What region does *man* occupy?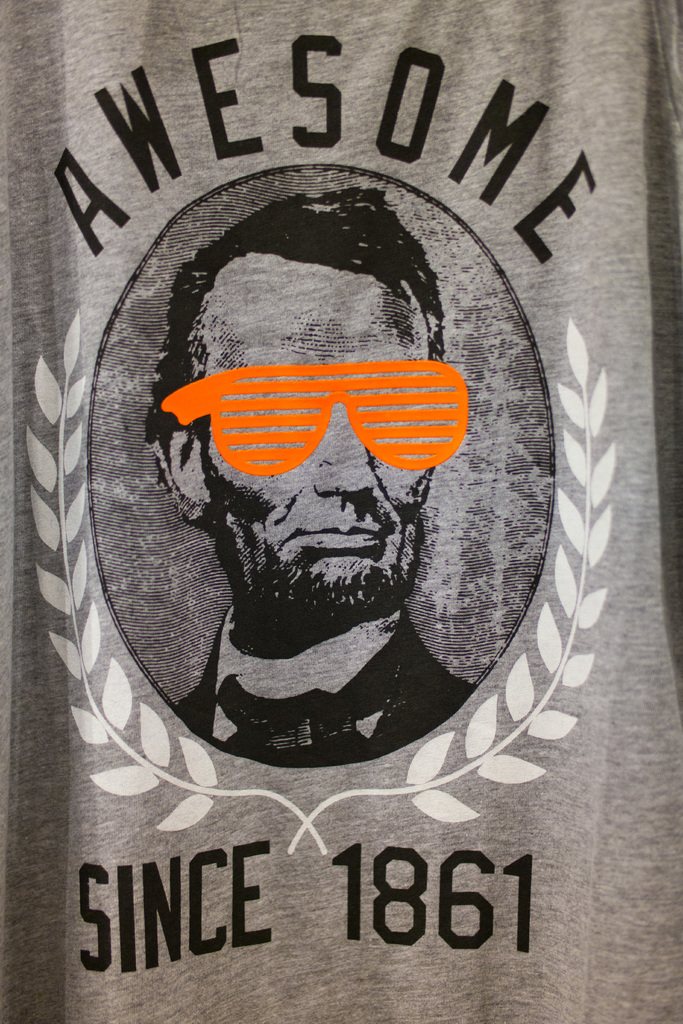
(x1=142, y1=183, x2=477, y2=772).
